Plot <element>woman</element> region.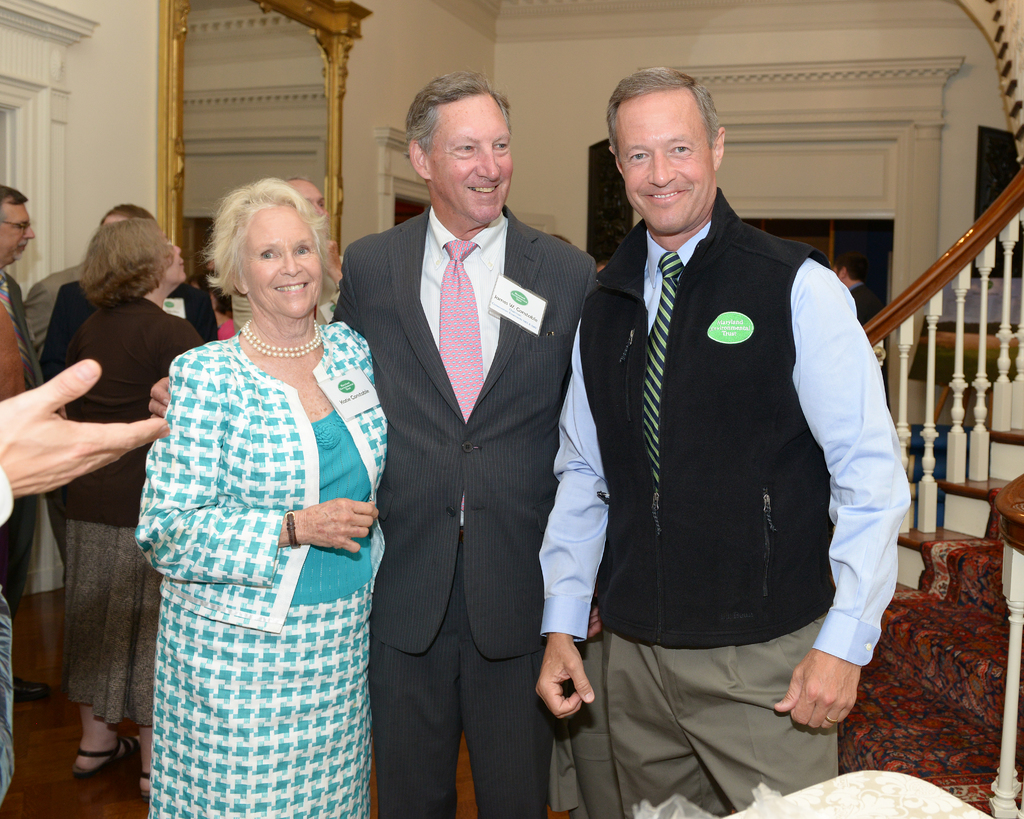
Plotted at (61, 216, 202, 787).
